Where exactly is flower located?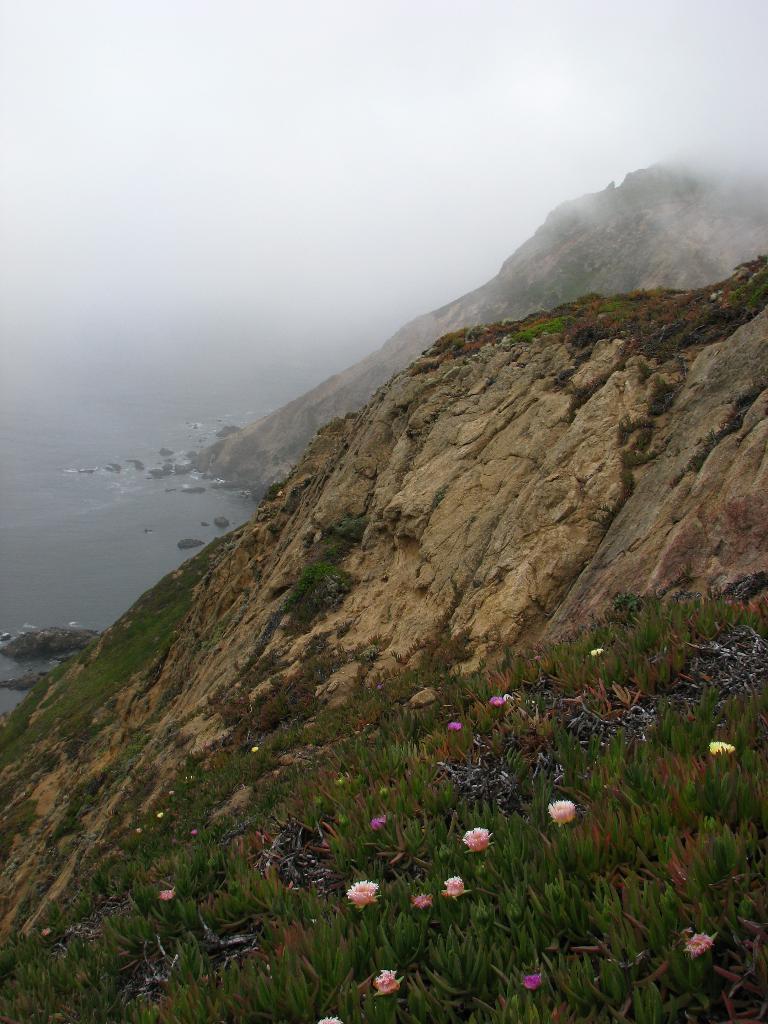
Its bounding box is 251/746/260/751.
